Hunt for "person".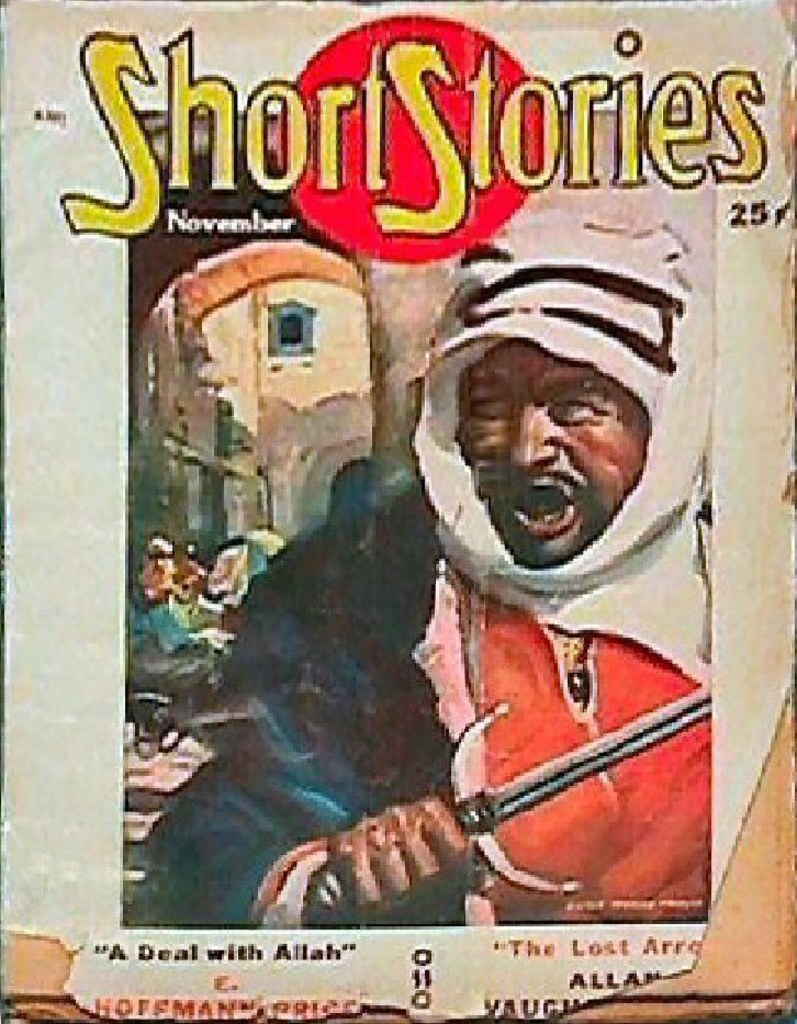
Hunted down at bbox=(148, 210, 715, 922).
